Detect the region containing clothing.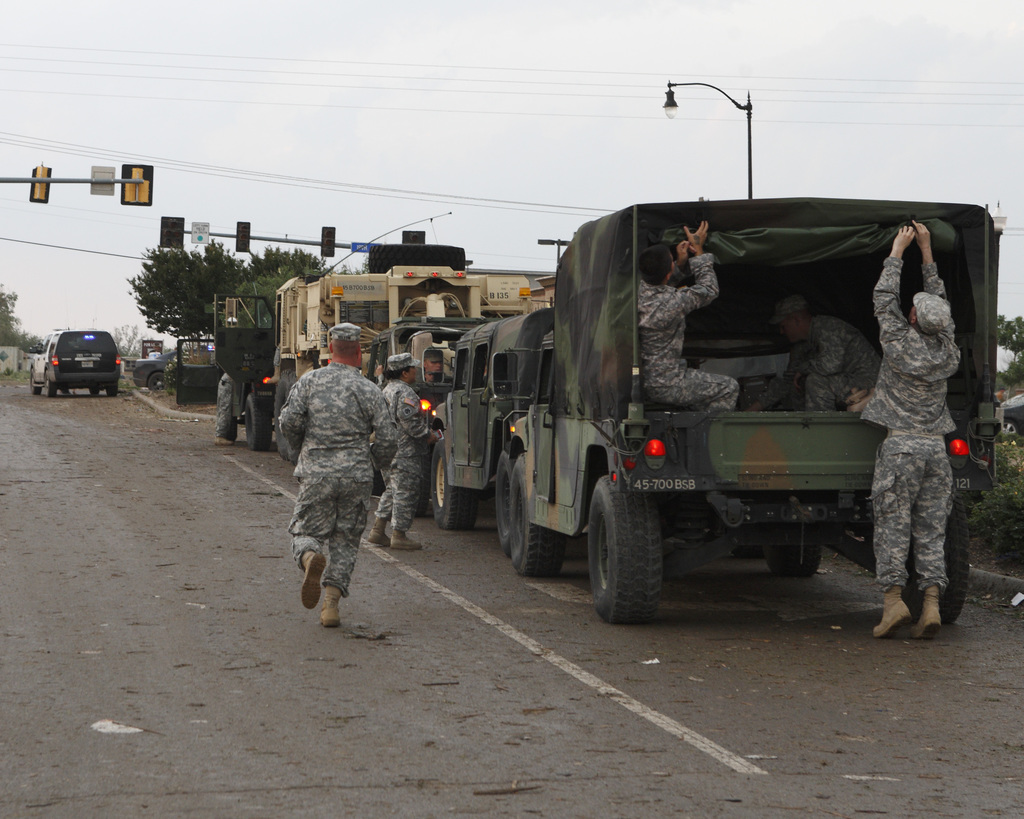
select_region(786, 306, 883, 408).
